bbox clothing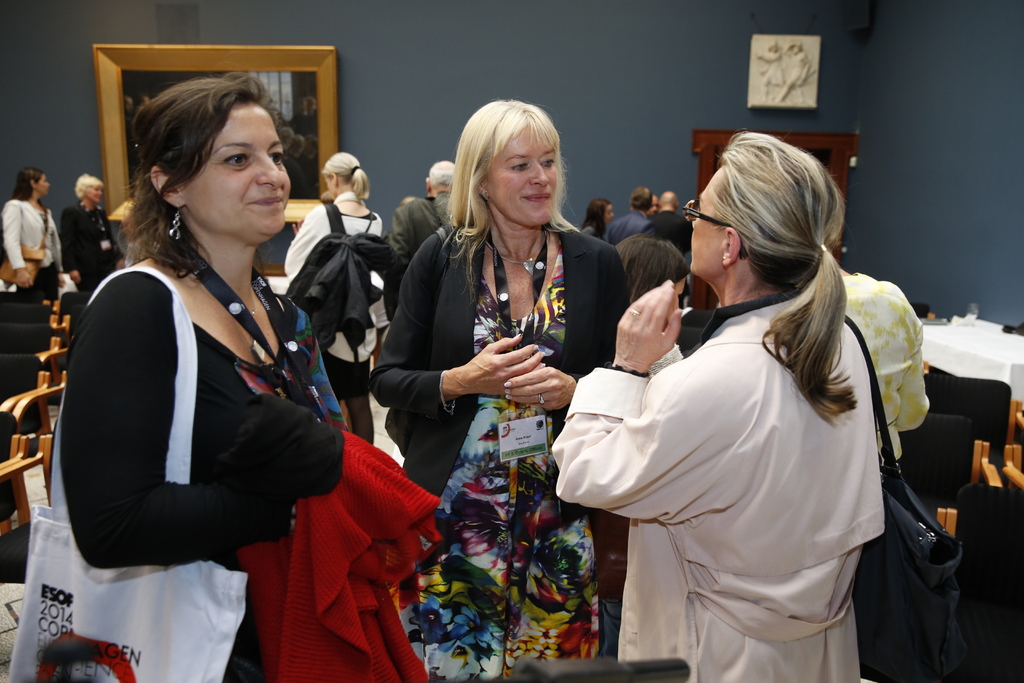
box(0, 190, 65, 304)
